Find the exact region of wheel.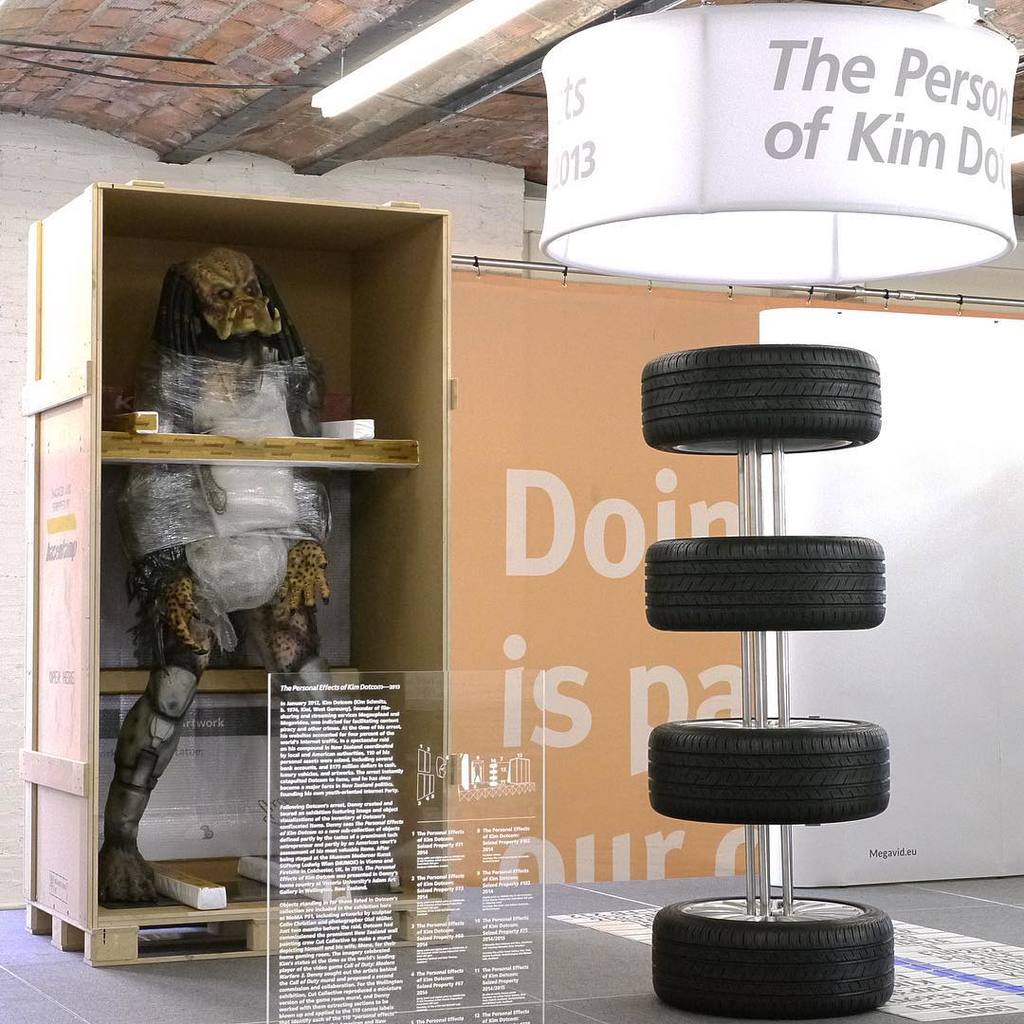
Exact region: 651,893,893,1023.
